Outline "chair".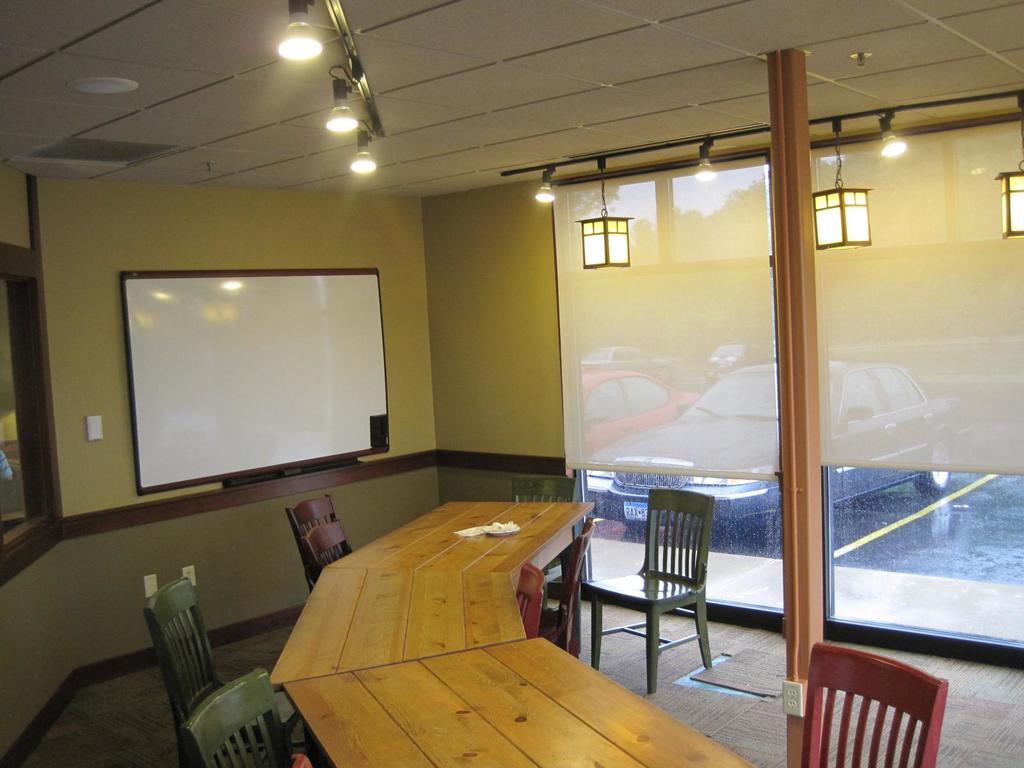
Outline: detection(520, 558, 543, 640).
